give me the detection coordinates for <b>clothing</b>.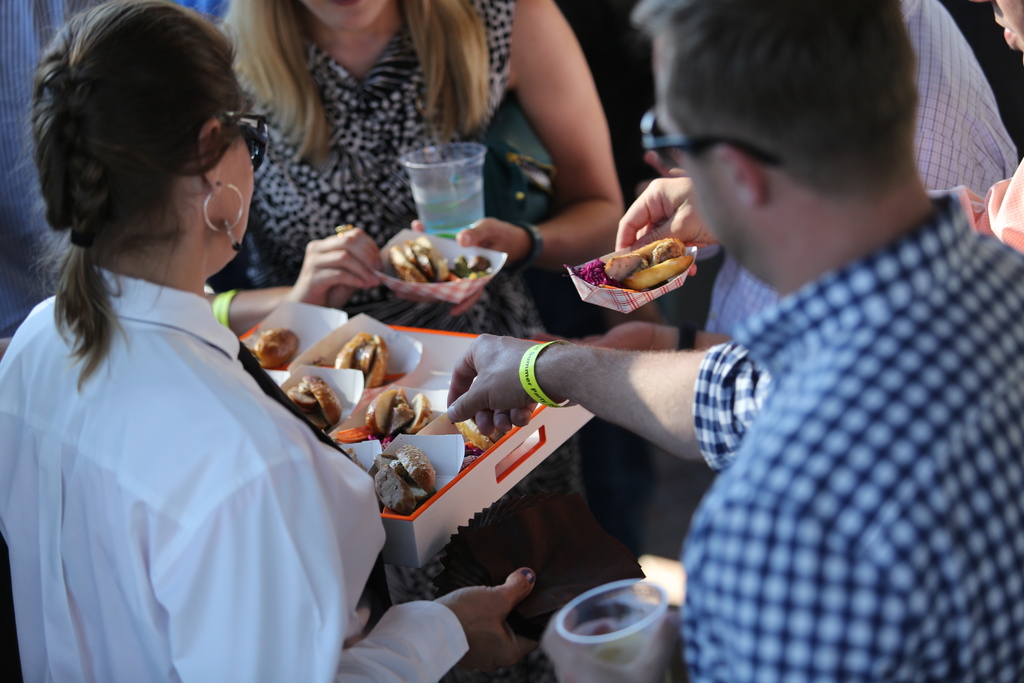
{"x1": 953, "y1": 156, "x2": 1023, "y2": 255}.
